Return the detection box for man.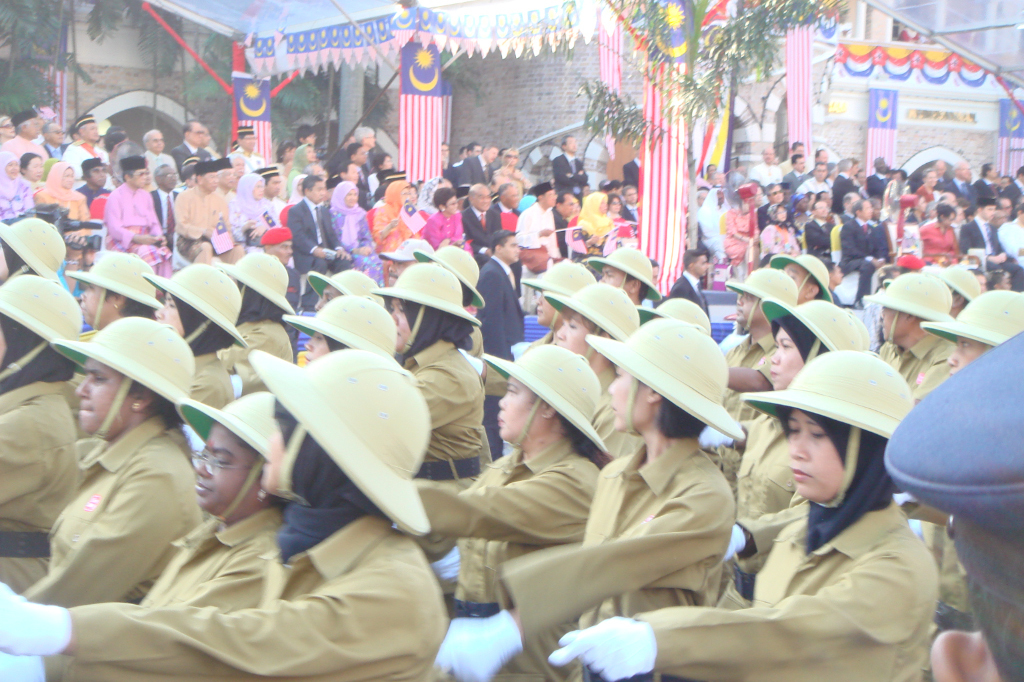
829 159 868 213.
